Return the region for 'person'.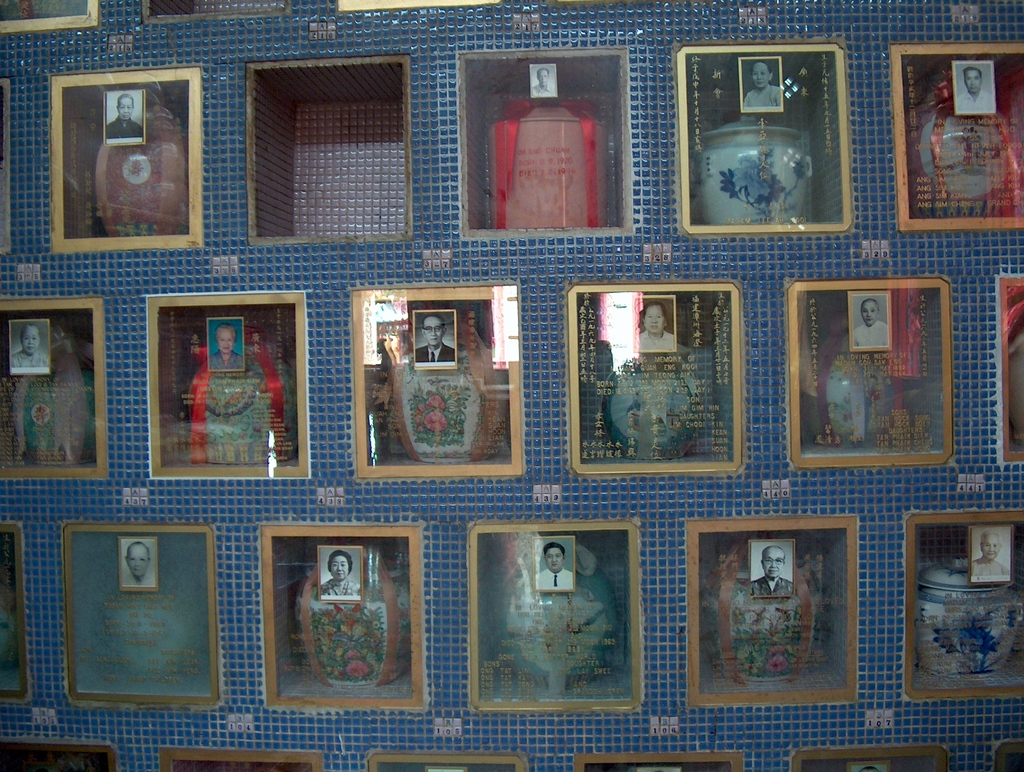
[104, 94, 141, 141].
